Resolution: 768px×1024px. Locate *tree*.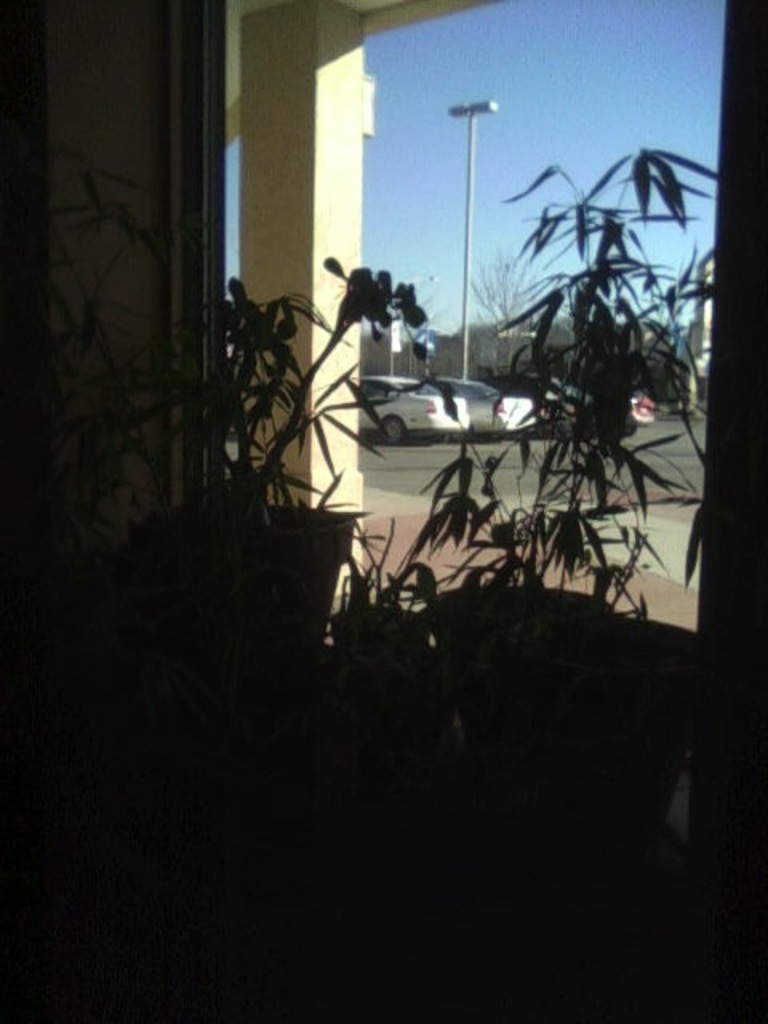
locate(0, 147, 760, 1022).
